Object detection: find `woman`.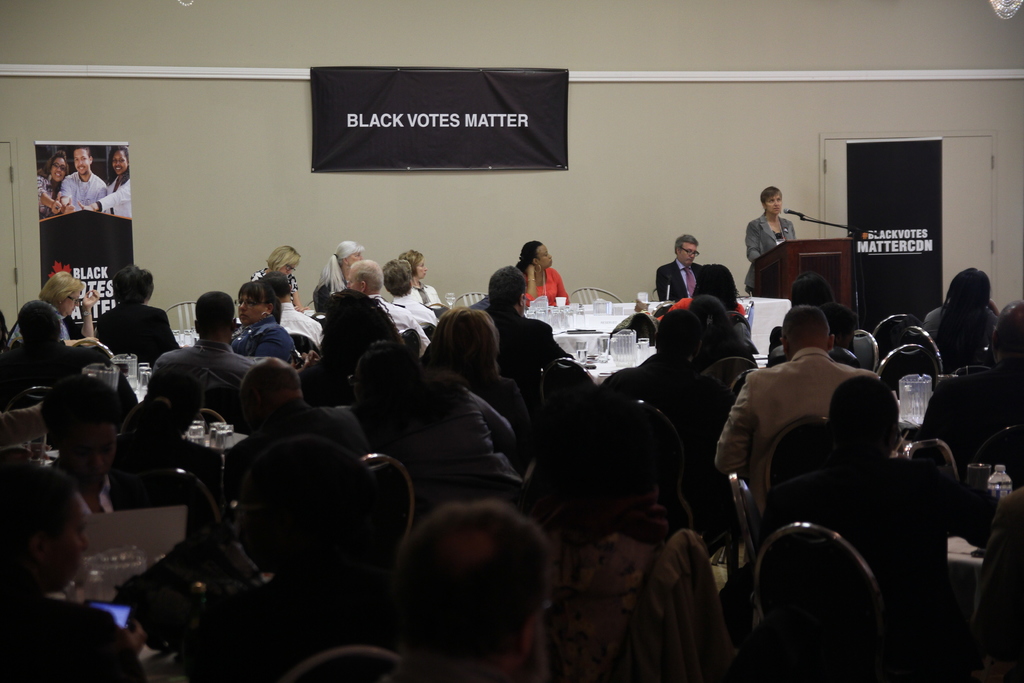
499 225 574 315.
